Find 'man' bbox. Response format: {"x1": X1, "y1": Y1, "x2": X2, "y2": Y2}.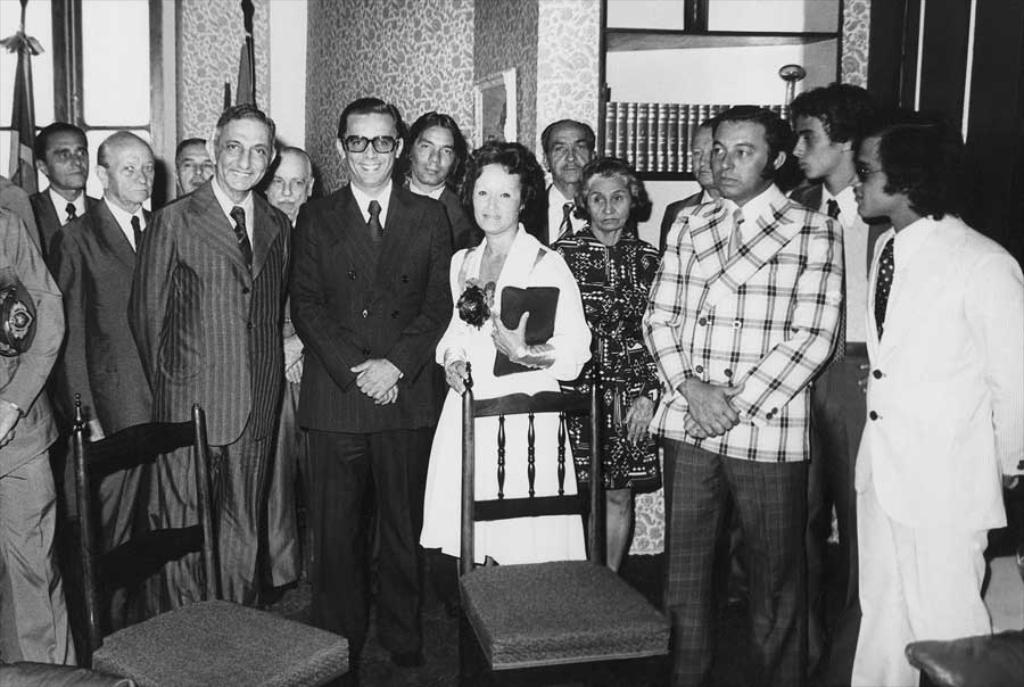
{"x1": 253, "y1": 140, "x2": 319, "y2": 607}.
